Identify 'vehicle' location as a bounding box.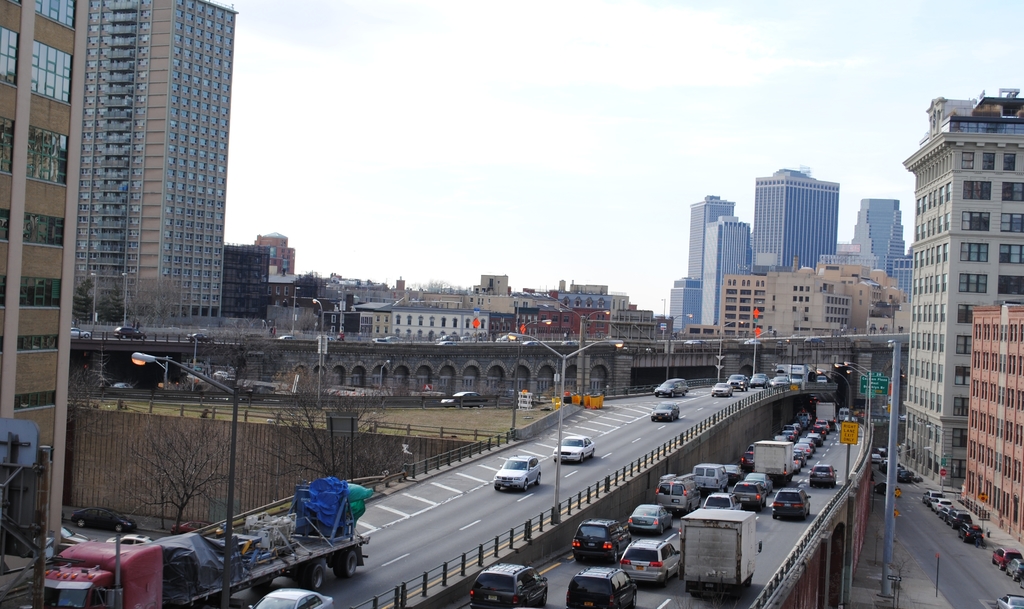
region(810, 462, 840, 490).
